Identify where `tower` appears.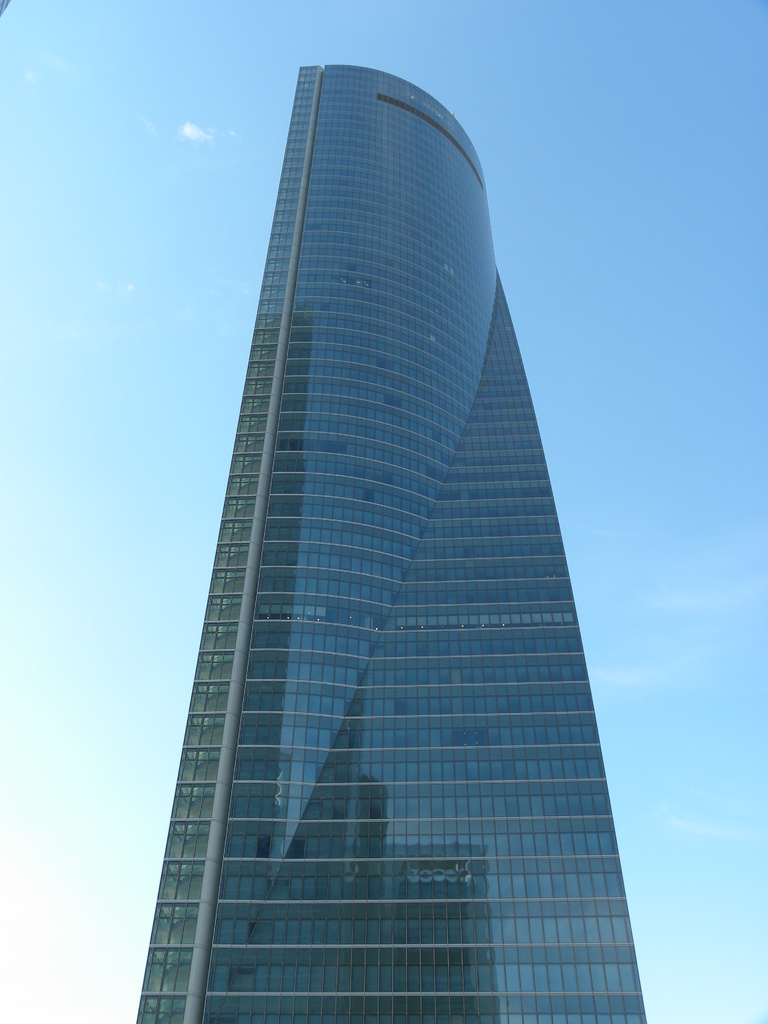
Appears at x1=102, y1=69, x2=675, y2=1023.
